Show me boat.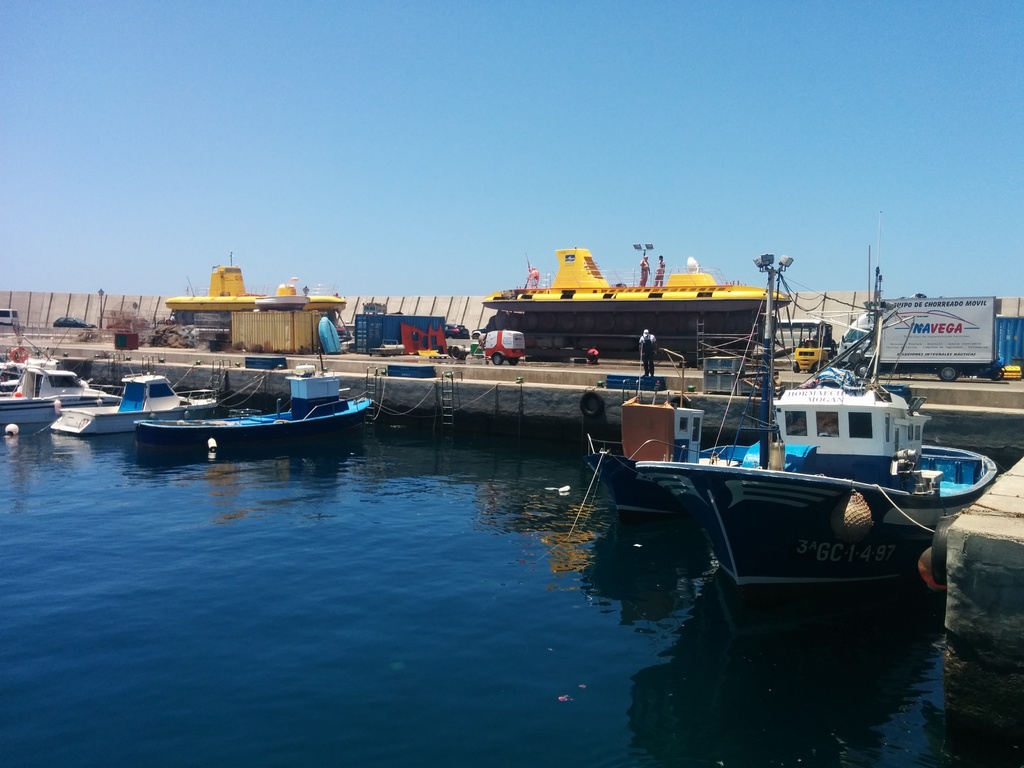
boat is here: Rect(634, 249, 1003, 591).
